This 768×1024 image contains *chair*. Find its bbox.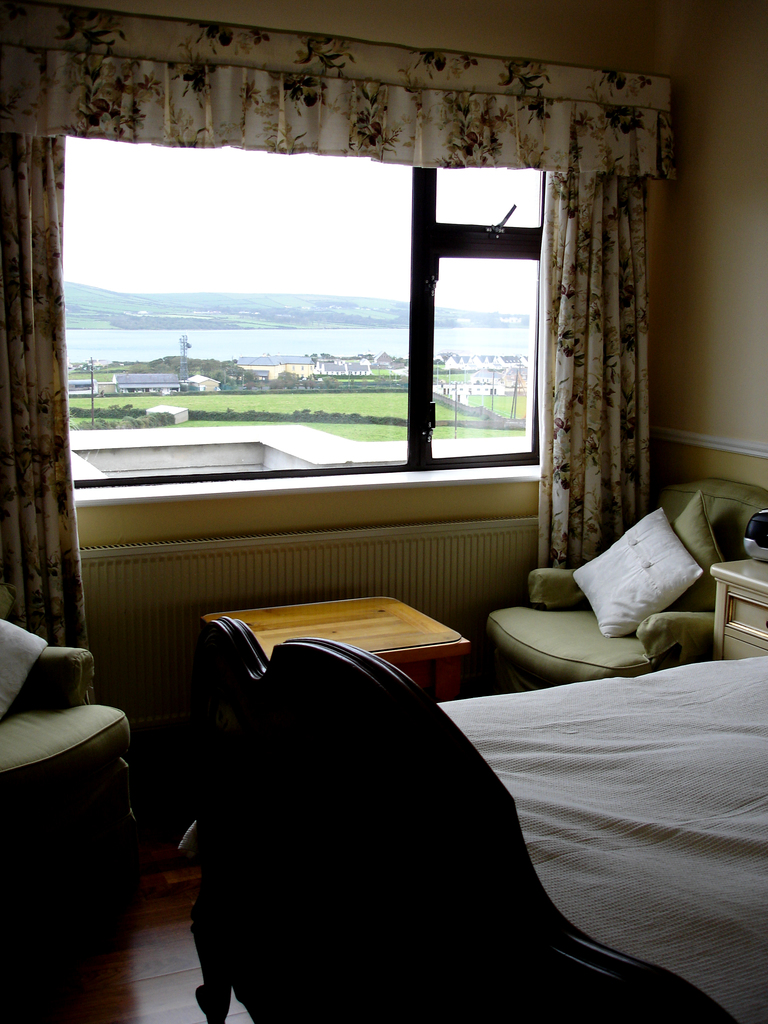
{"x1": 0, "y1": 613, "x2": 136, "y2": 909}.
